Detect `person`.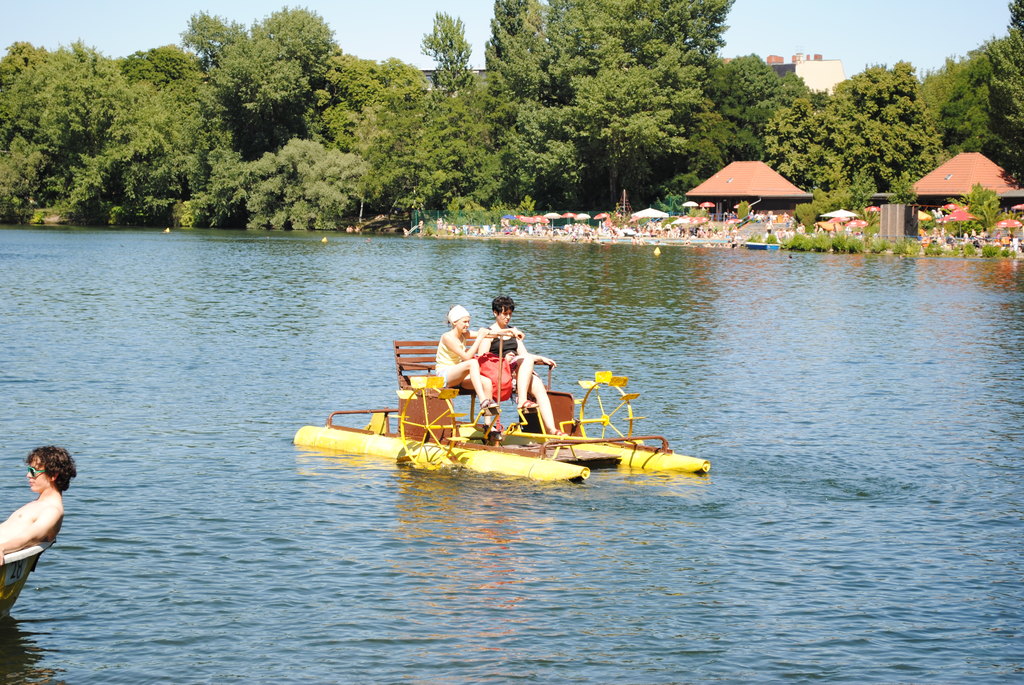
Detected at x1=403 y1=224 x2=411 y2=237.
